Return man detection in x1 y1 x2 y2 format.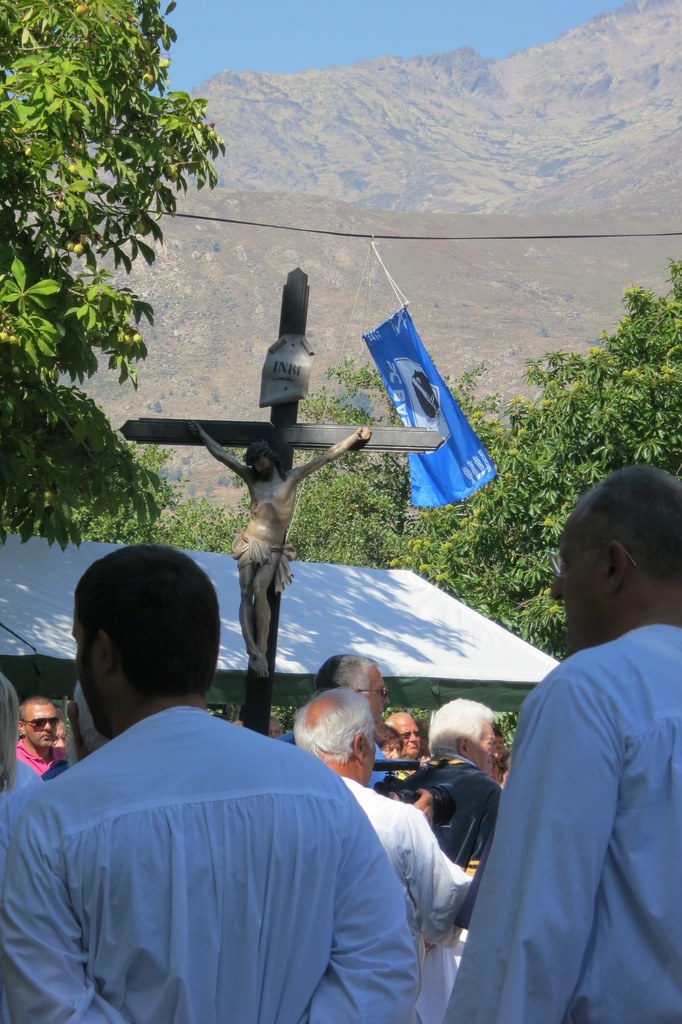
290 687 473 1021.
